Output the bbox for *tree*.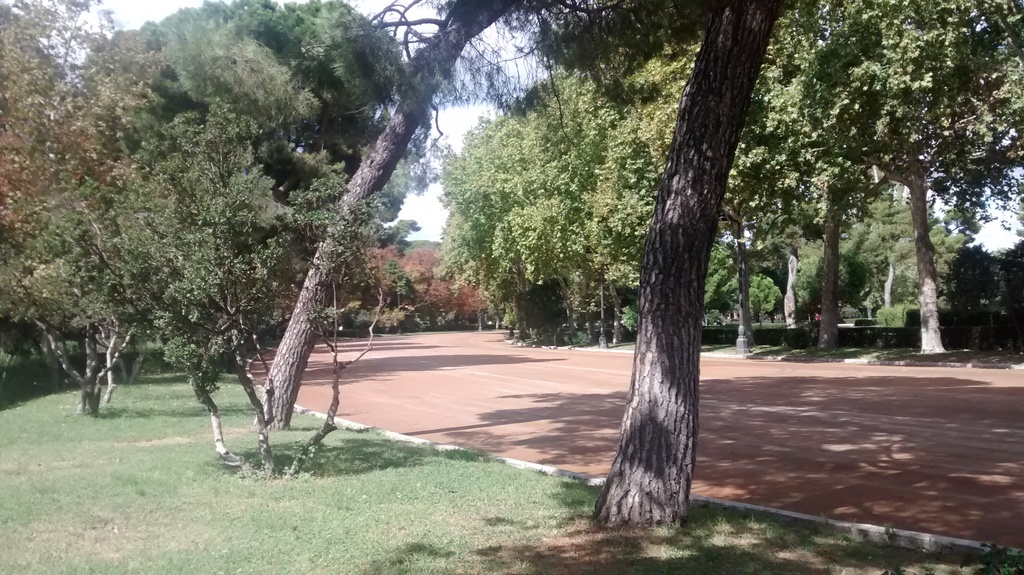
[880,212,971,320].
